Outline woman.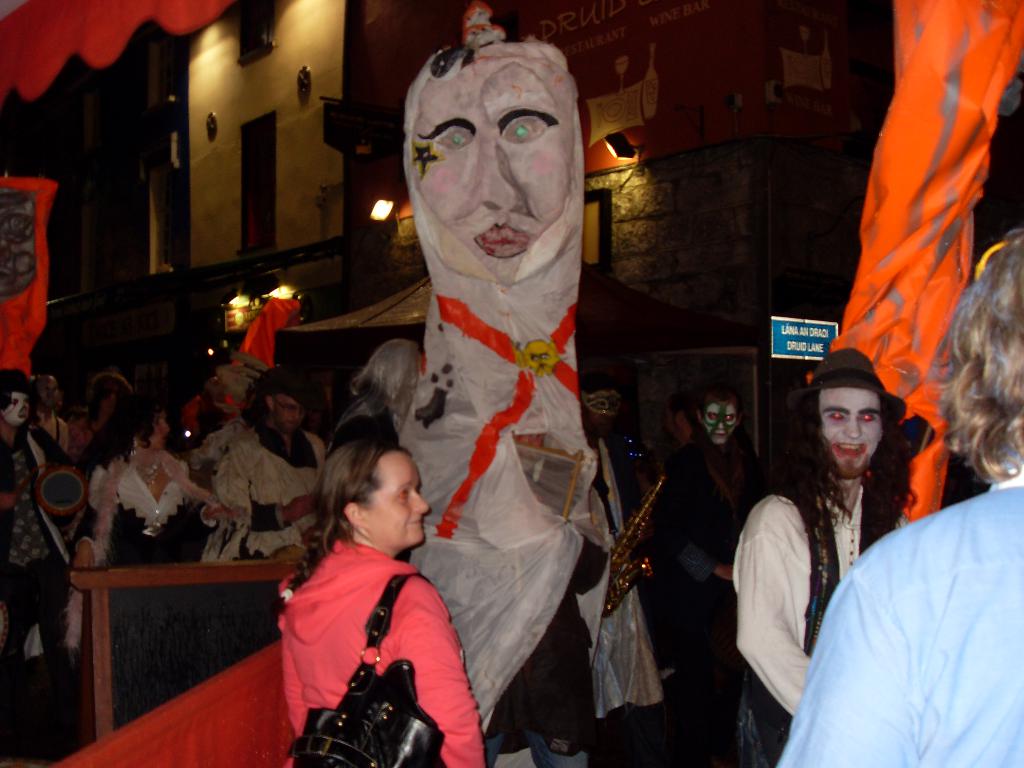
Outline: {"left": 273, "top": 433, "right": 484, "bottom": 767}.
